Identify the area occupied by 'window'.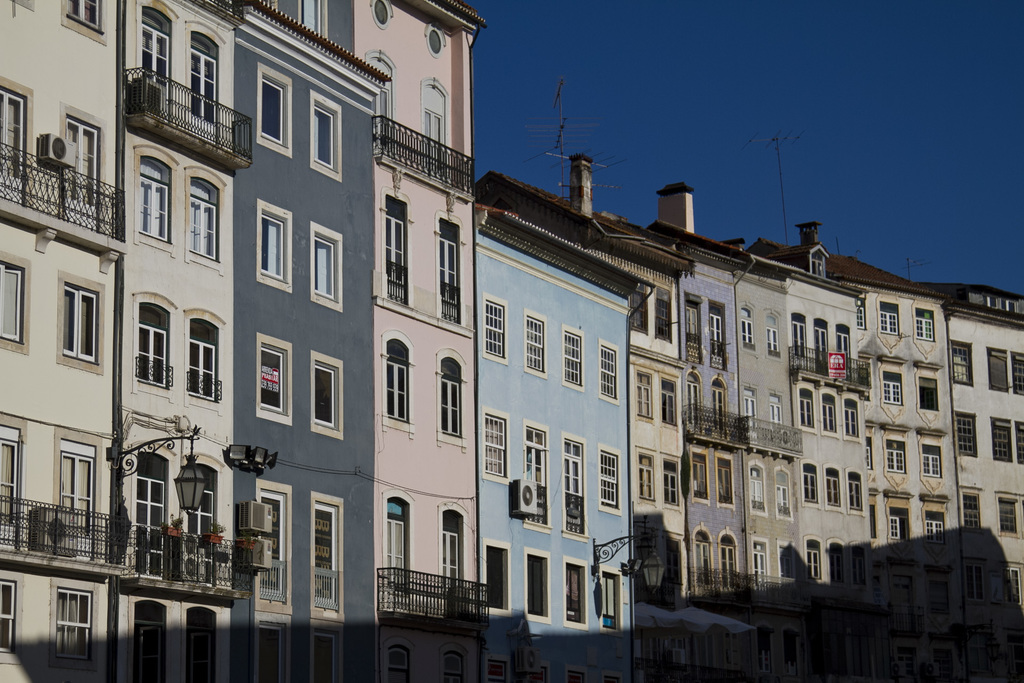
Area: <bbox>488, 293, 504, 358</bbox>.
